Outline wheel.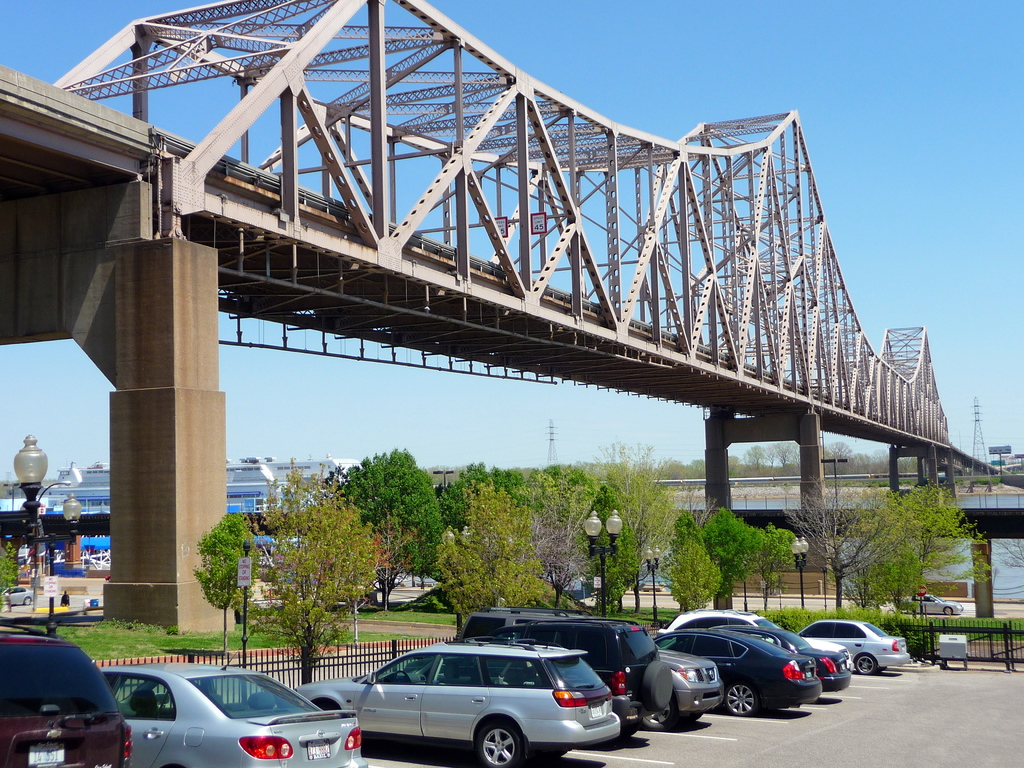
Outline: x1=943, y1=605, x2=955, y2=618.
